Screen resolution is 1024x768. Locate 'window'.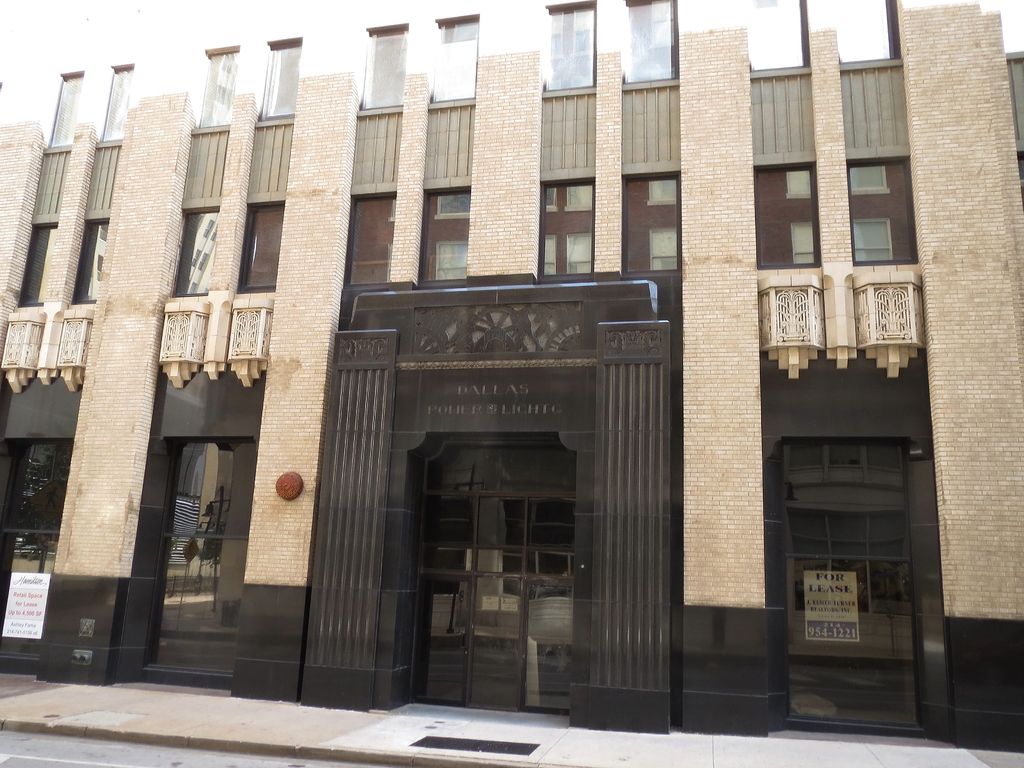
region(258, 36, 307, 123).
